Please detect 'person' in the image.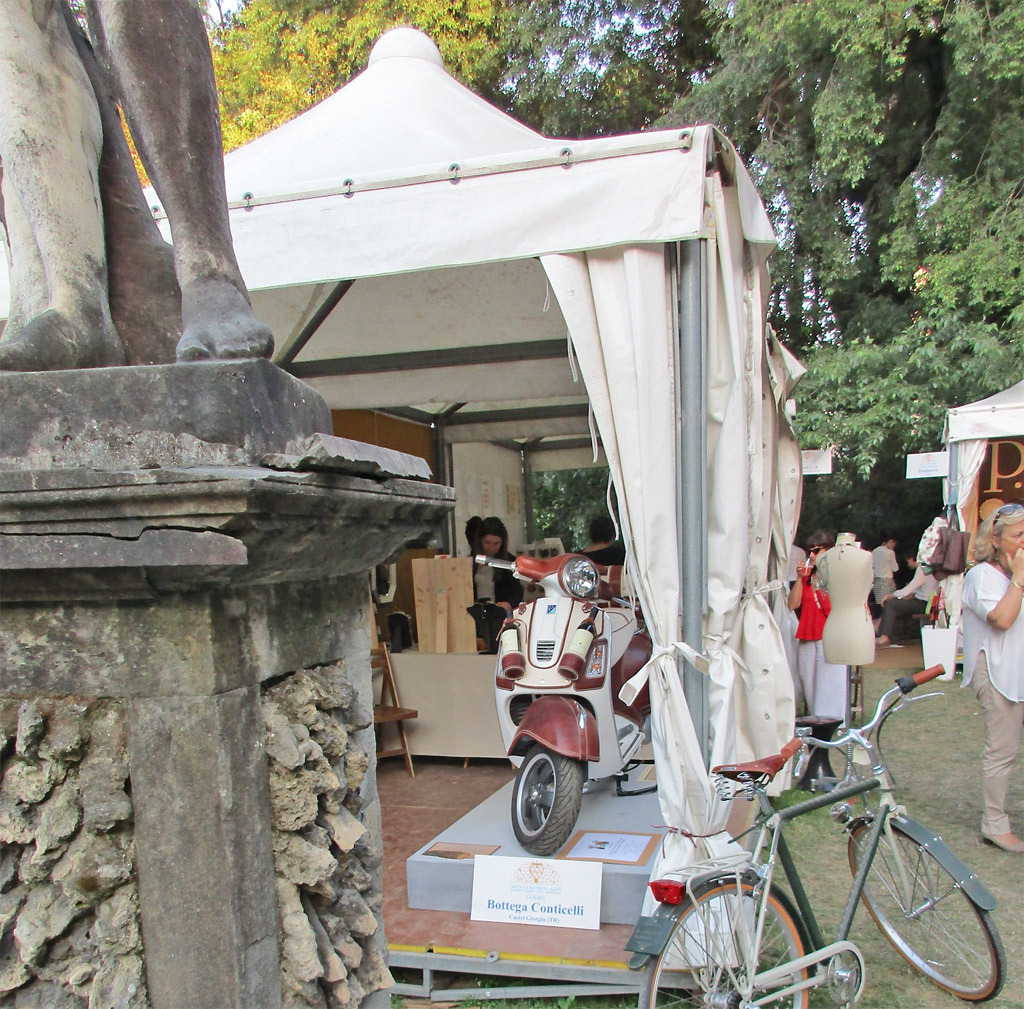
{"x1": 468, "y1": 513, "x2": 519, "y2": 676}.
